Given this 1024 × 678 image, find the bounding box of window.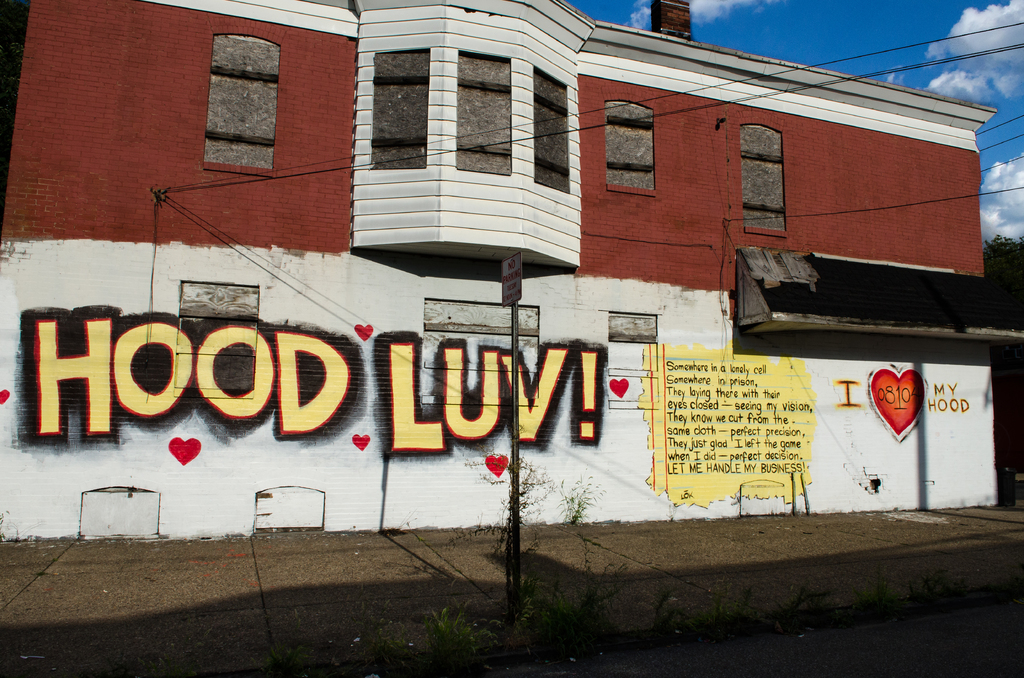
x1=739, y1=122, x2=791, y2=235.
